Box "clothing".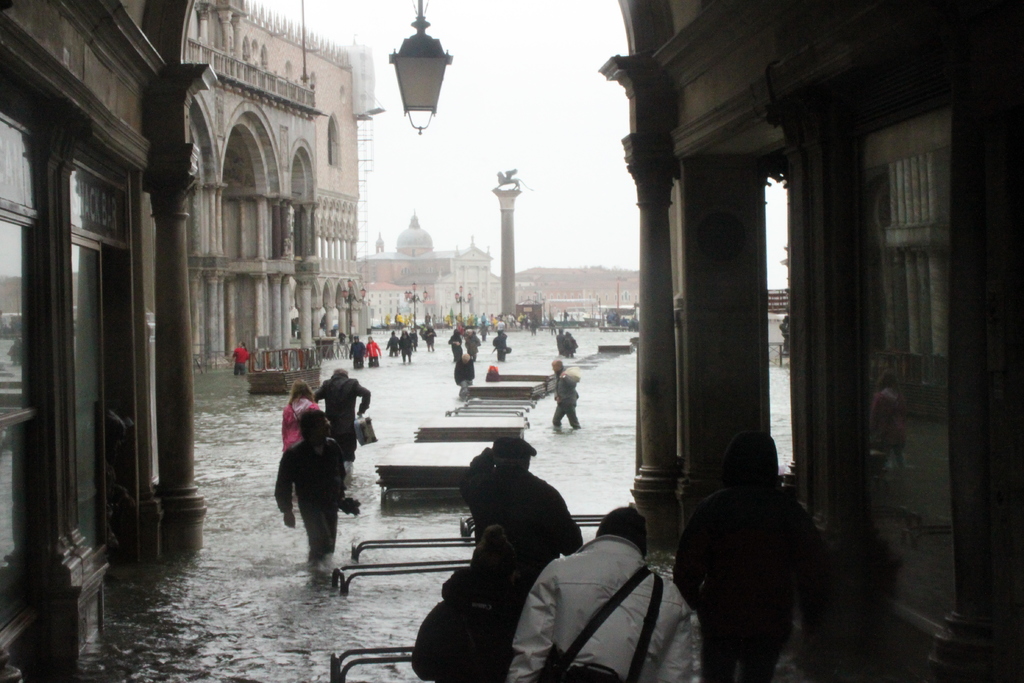
bbox(397, 333, 412, 363).
